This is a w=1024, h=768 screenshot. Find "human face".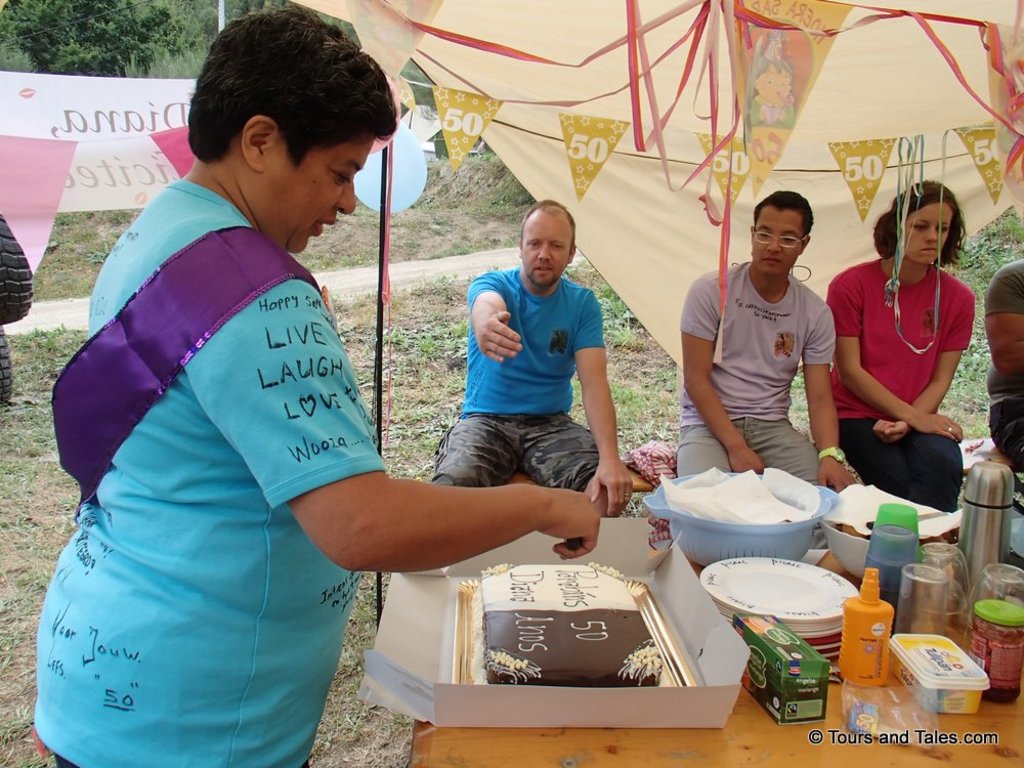
Bounding box: (905,191,958,264).
